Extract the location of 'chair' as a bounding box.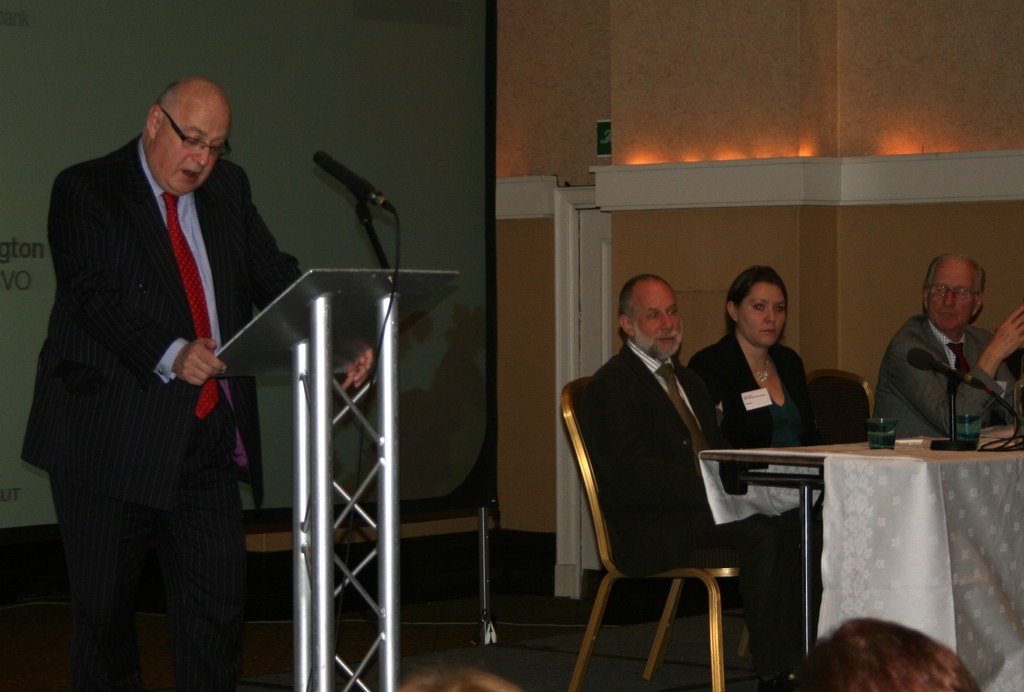
<box>550,391,771,691</box>.
